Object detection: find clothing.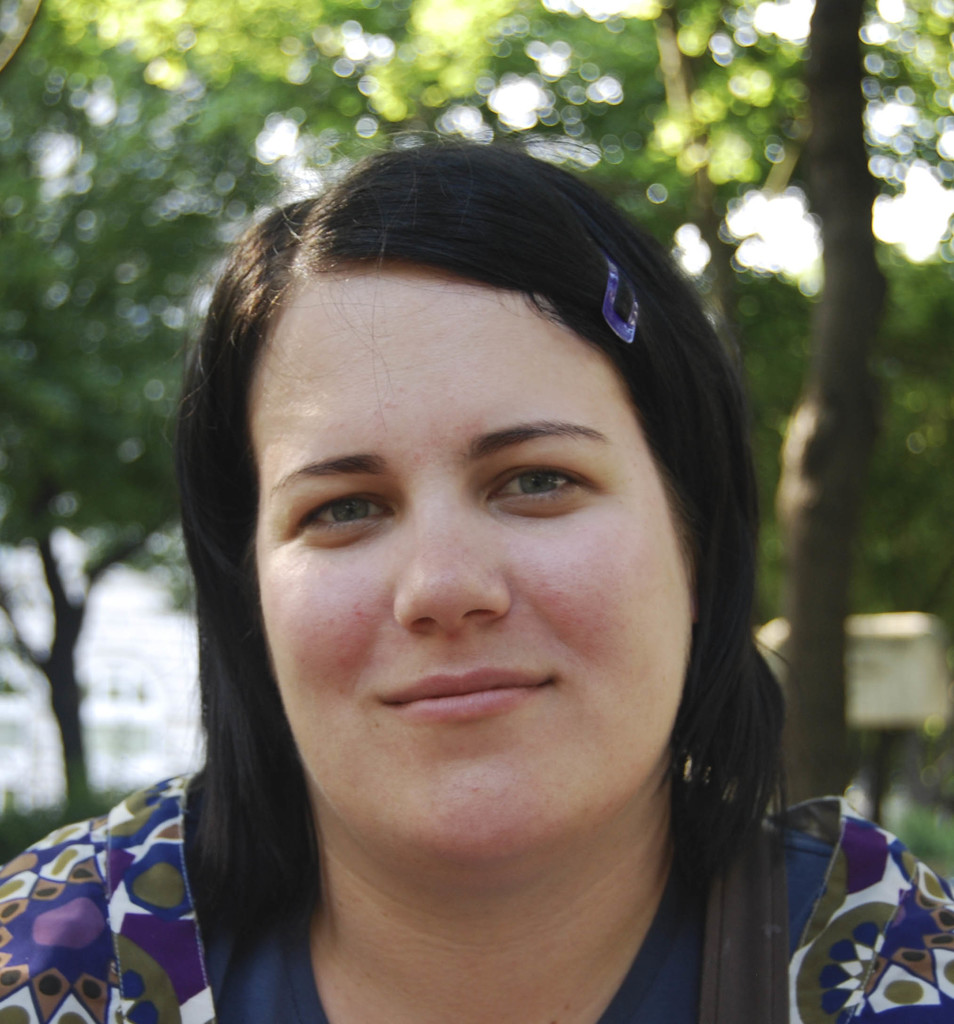
pyautogui.locateOnScreen(0, 757, 953, 1023).
